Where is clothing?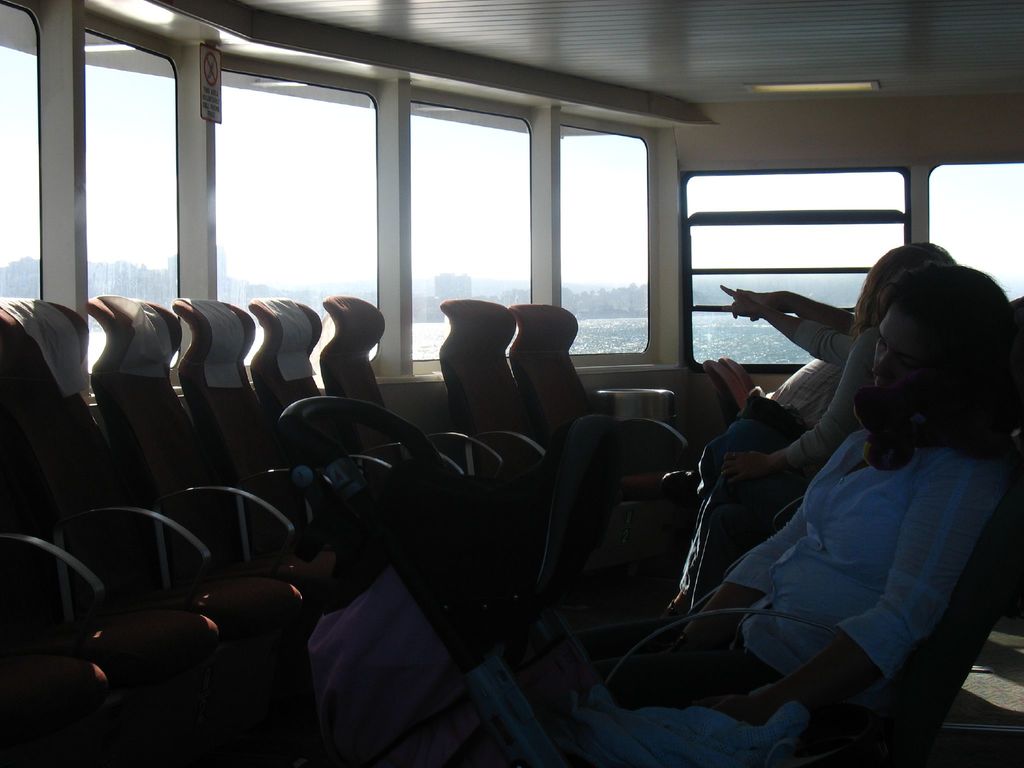
[669,281,1004,718].
